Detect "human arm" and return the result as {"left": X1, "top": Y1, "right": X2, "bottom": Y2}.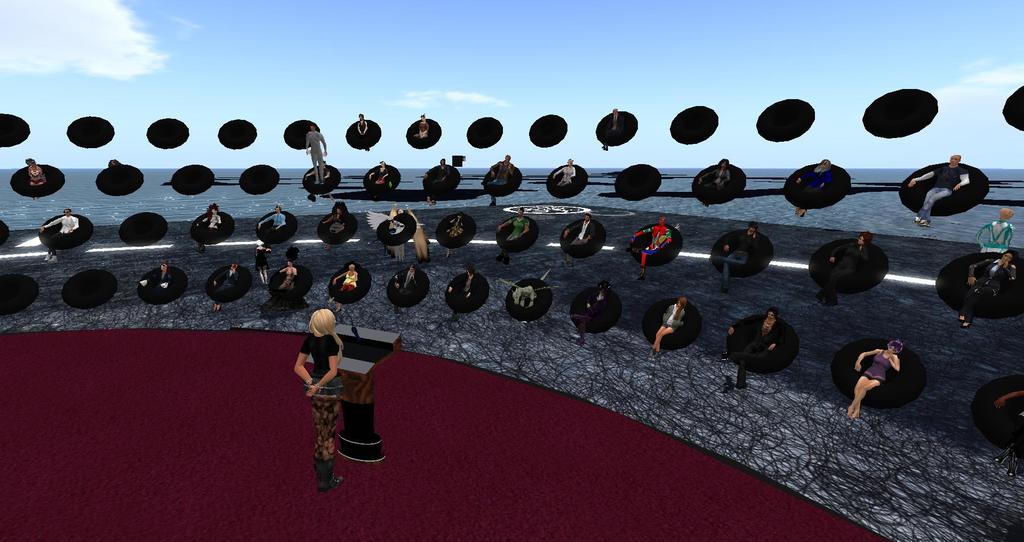
{"left": 723, "top": 234, "right": 738, "bottom": 254}.
